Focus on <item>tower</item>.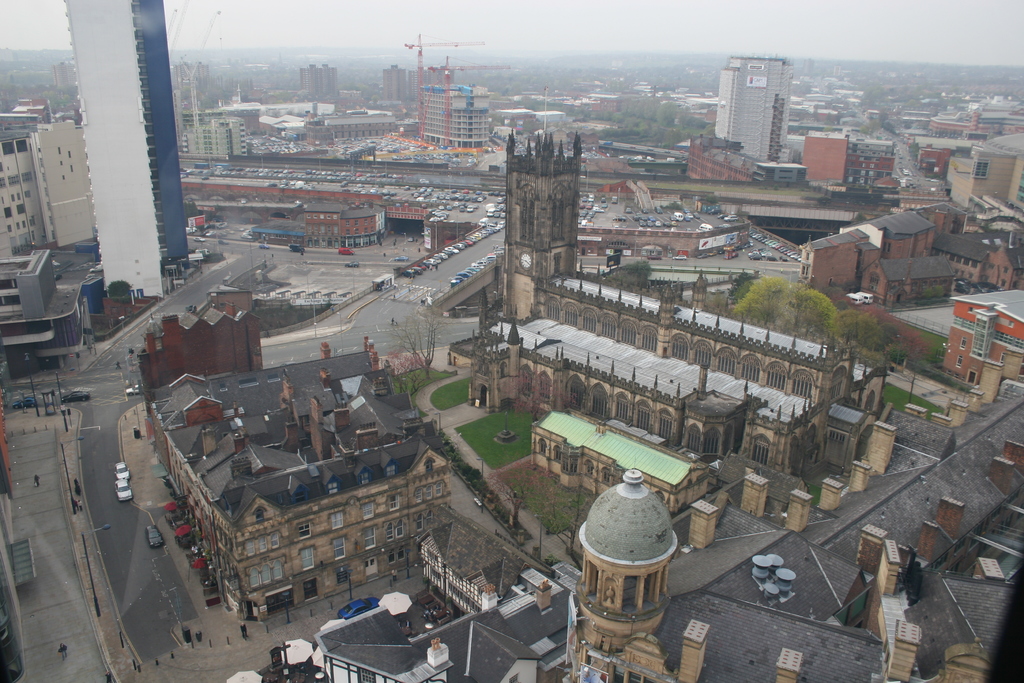
Focused at bbox(708, 38, 814, 172).
